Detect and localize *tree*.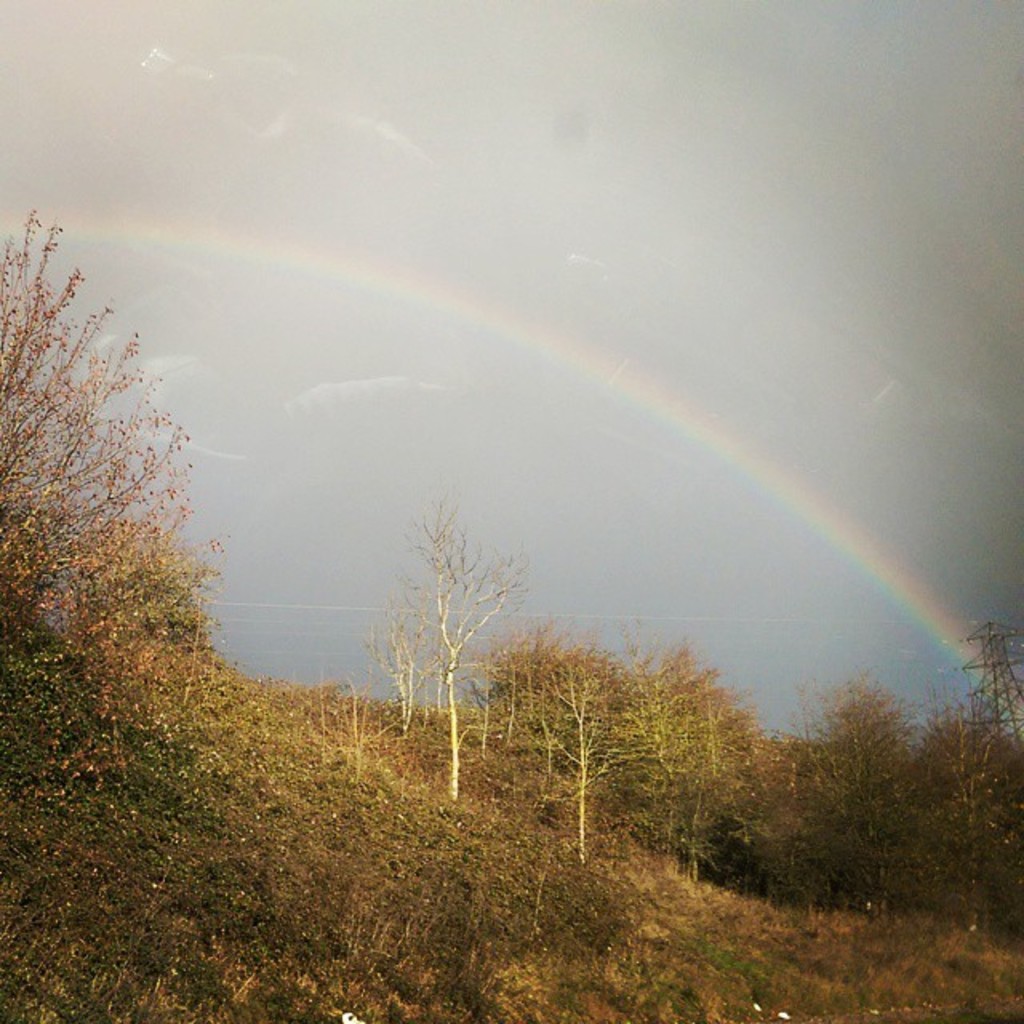
Localized at <box>402,493,525,806</box>.
